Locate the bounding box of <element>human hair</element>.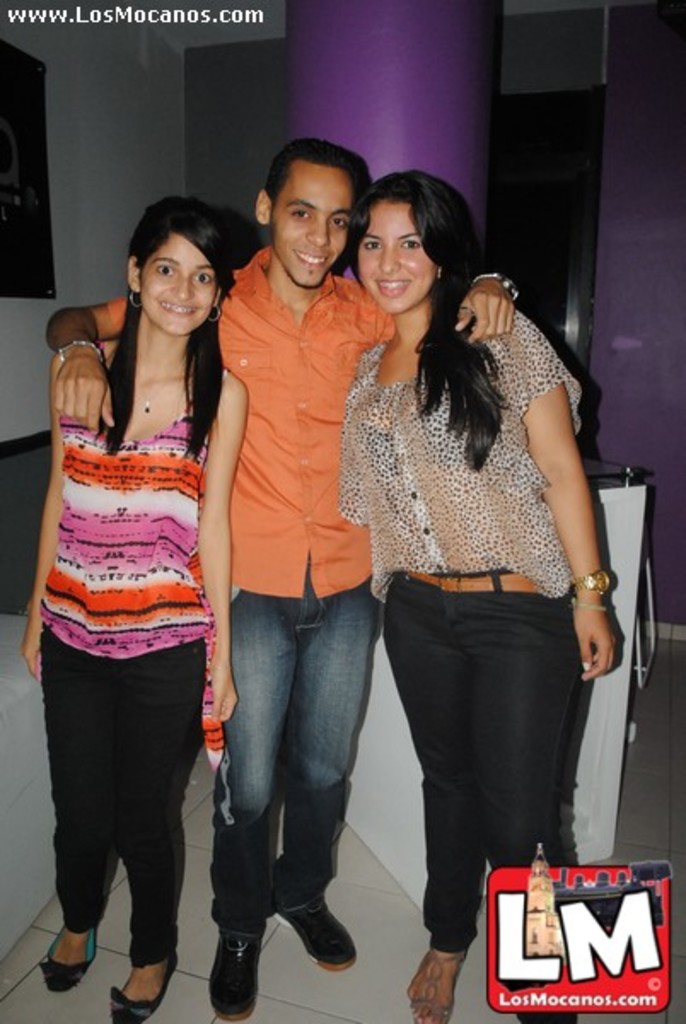
Bounding box: crop(265, 135, 367, 205).
